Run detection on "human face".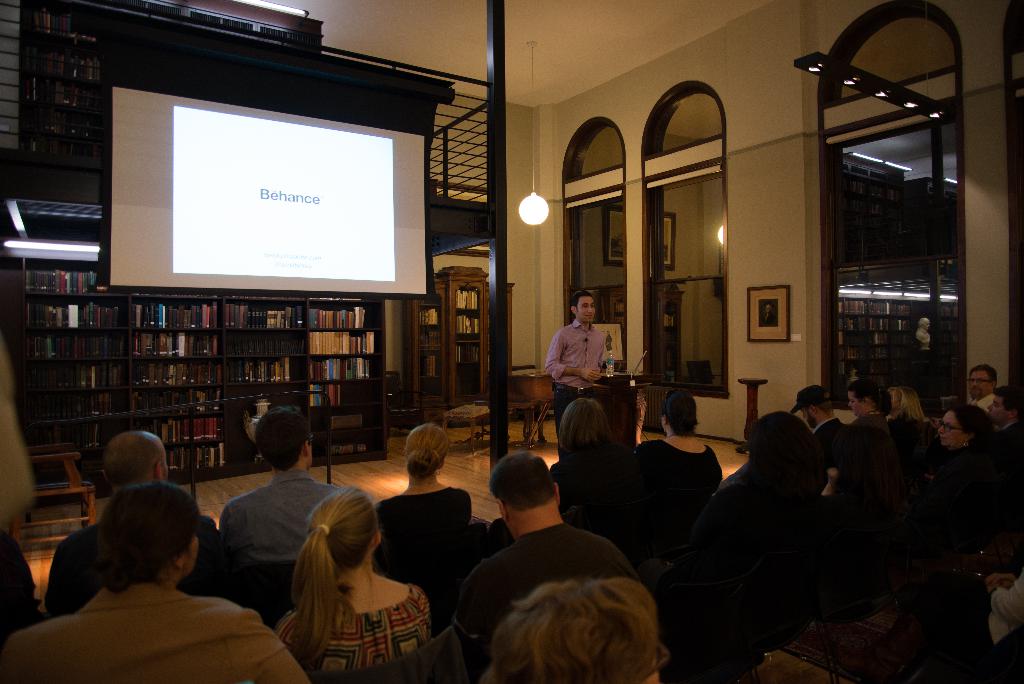
Result: {"left": 308, "top": 436, "right": 317, "bottom": 465}.
